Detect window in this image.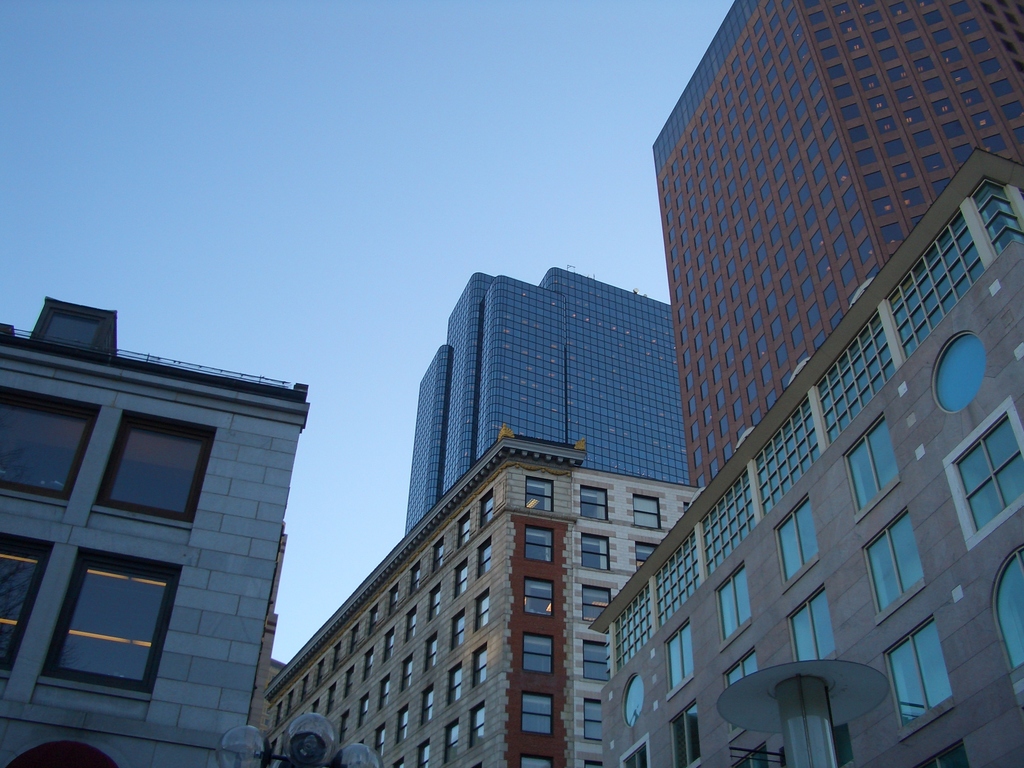
Detection: detection(632, 536, 660, 566).
